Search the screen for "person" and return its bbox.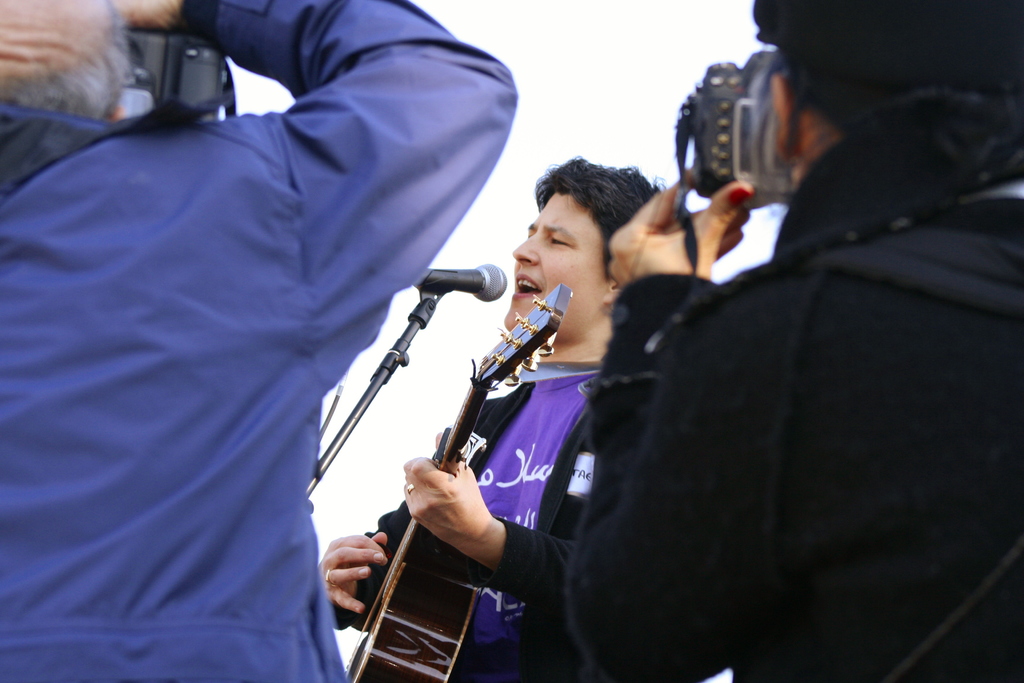
Found: pyautogui.locateOnScreen(0, 0, 520, 682).
